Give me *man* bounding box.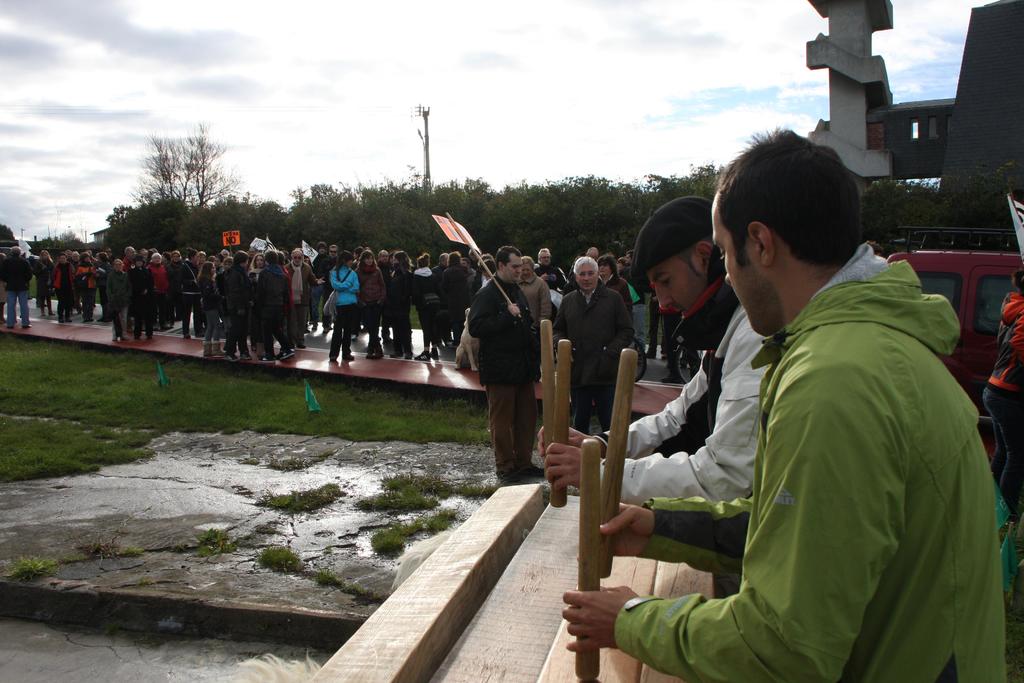
[372,249,392,343].
